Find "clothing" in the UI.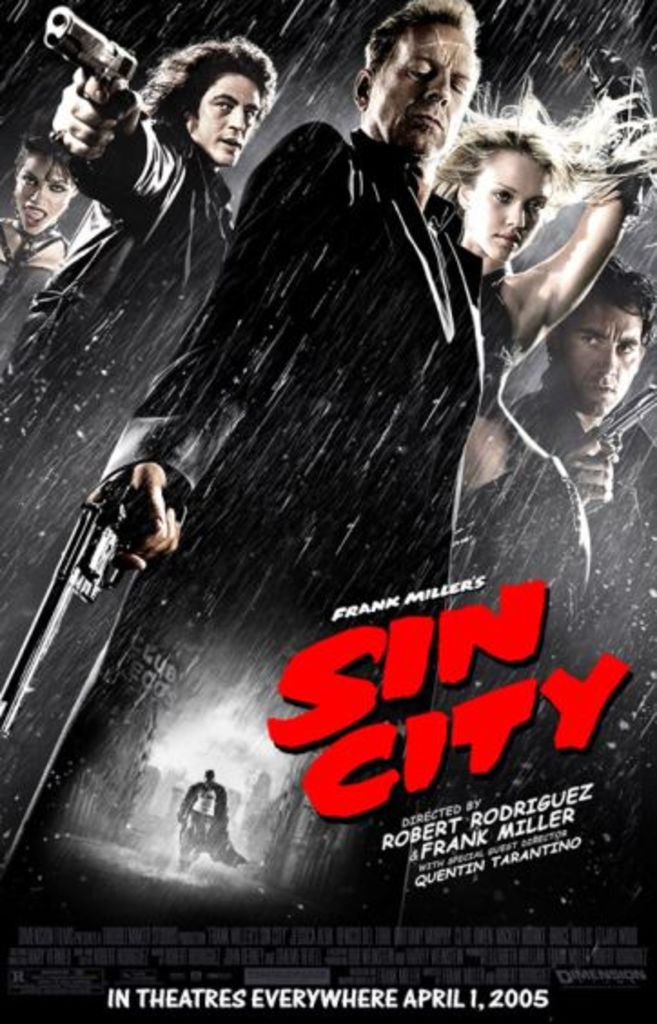
UI element at (0,114,223,543).
